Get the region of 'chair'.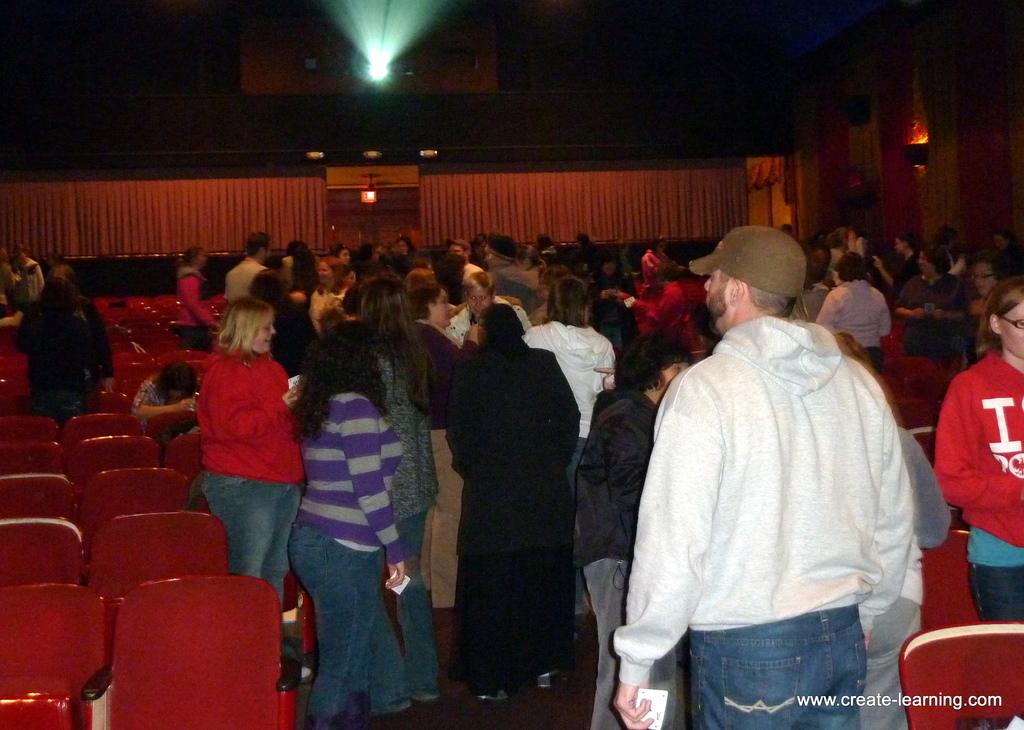
[81, 562, 293, 725].
